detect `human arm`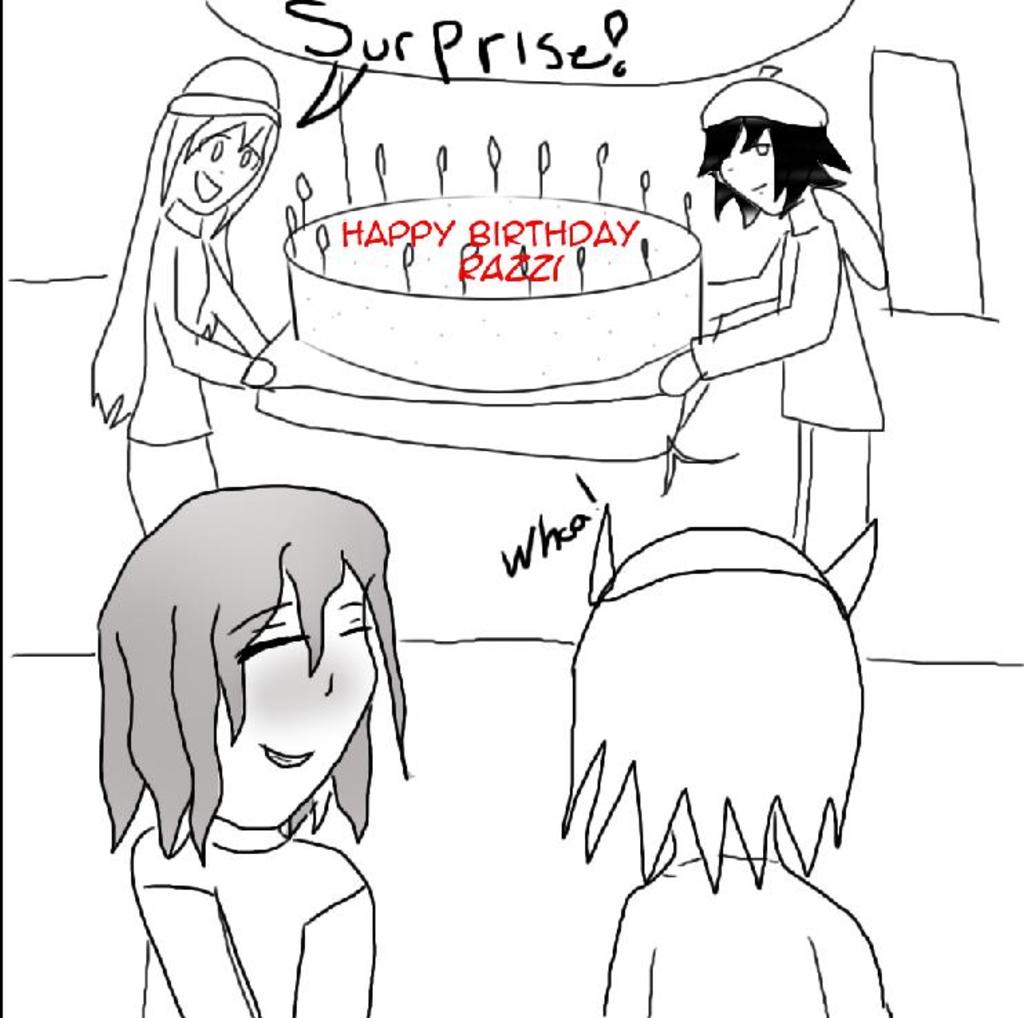
Rect(134, 819, 259, 1017)
